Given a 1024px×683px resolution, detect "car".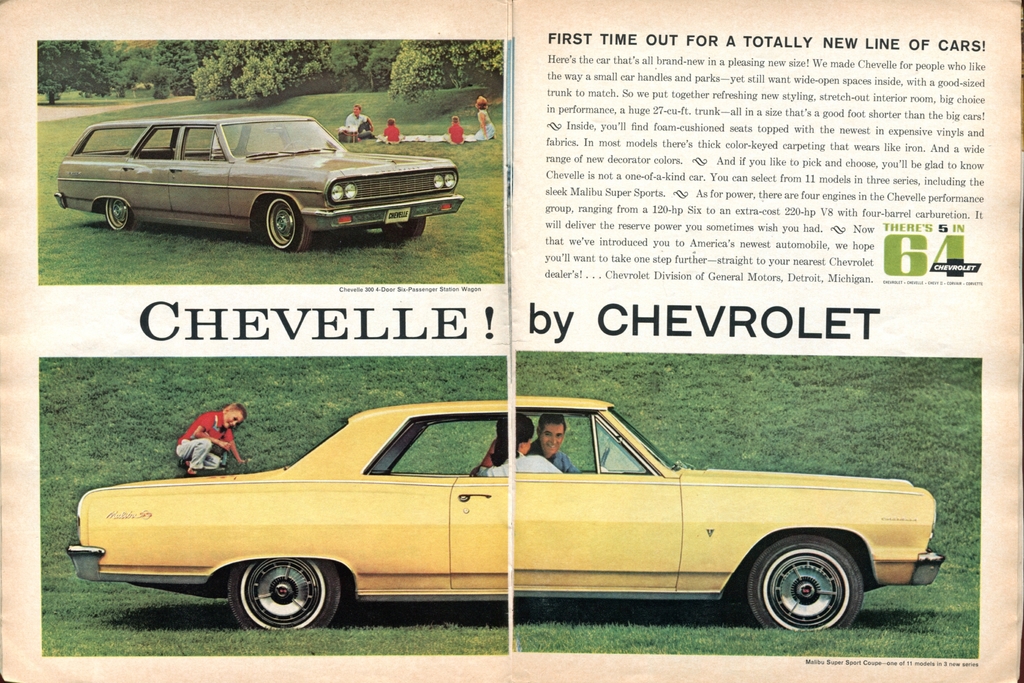
(x1=47, y1=109, x2=463, y2=251).
